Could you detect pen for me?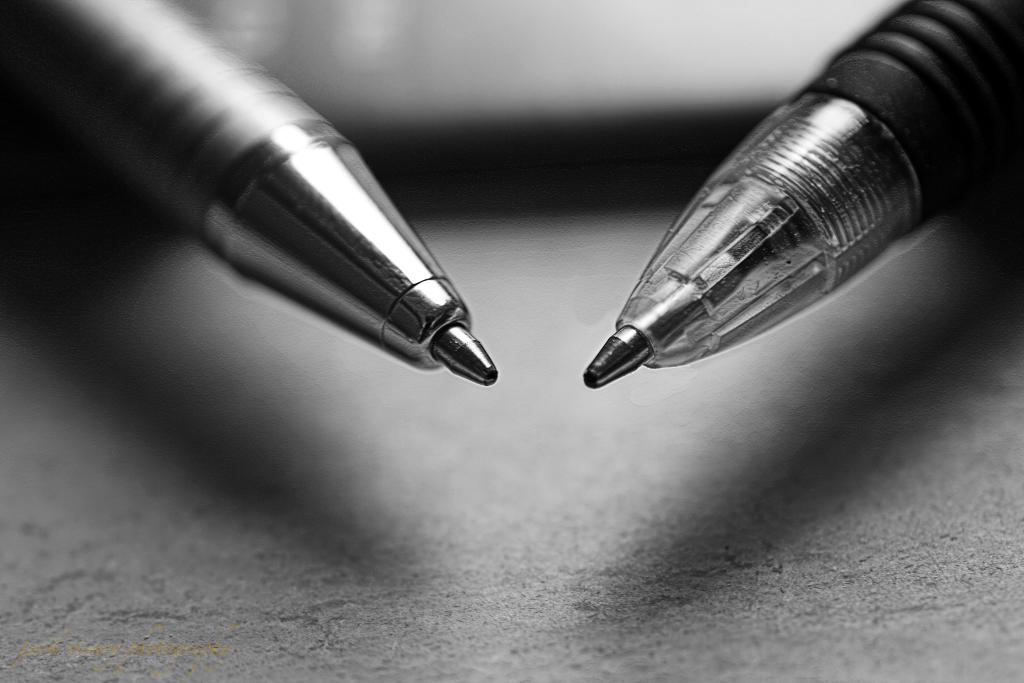
Detection result: BBox(581, 0, 1023, 393).
